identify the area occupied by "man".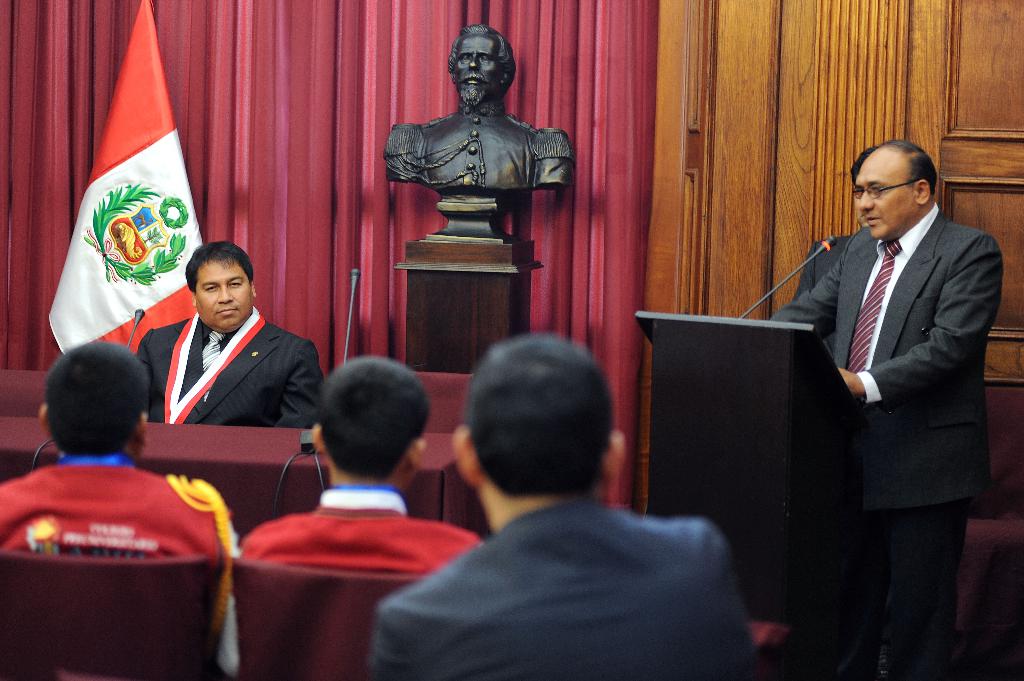
Area: 786,141,886,362.
